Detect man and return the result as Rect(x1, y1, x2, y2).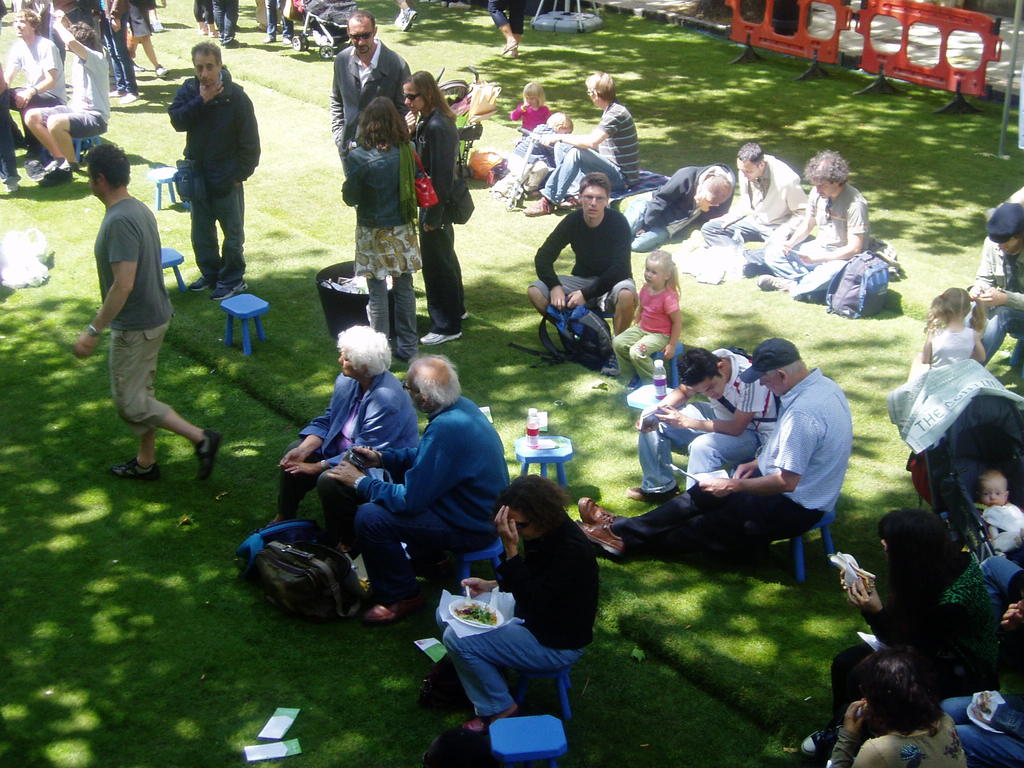
Rect(328, 355, 511, 624).
